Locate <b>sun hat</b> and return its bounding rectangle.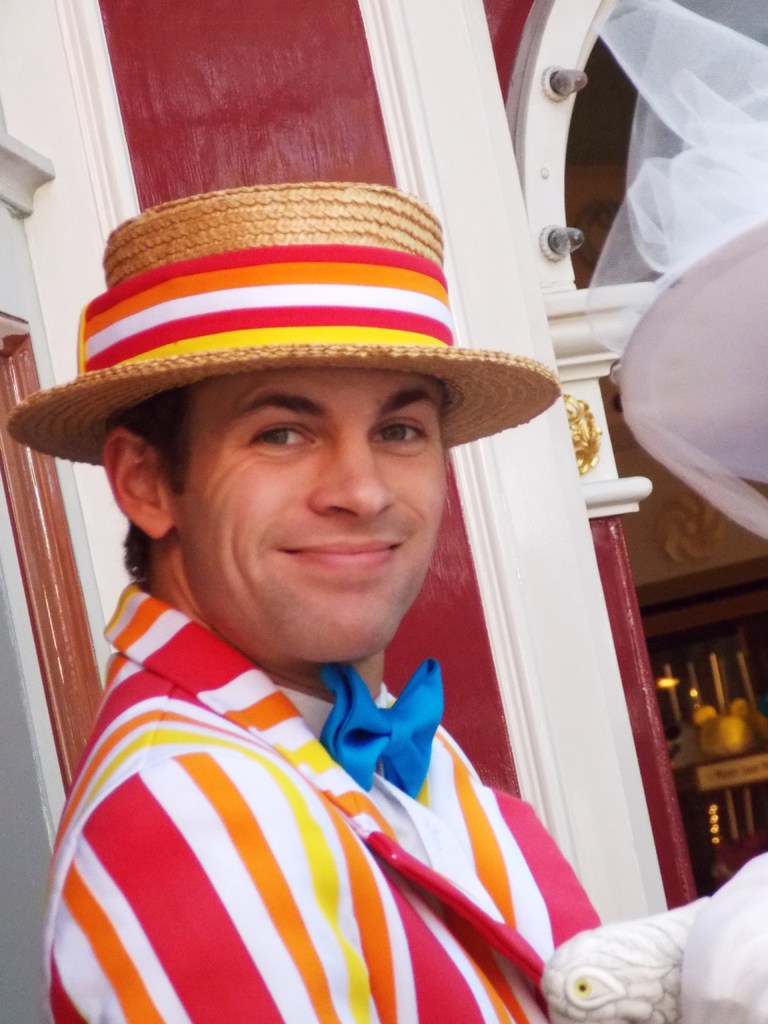
(579, 1, 767, 547).
